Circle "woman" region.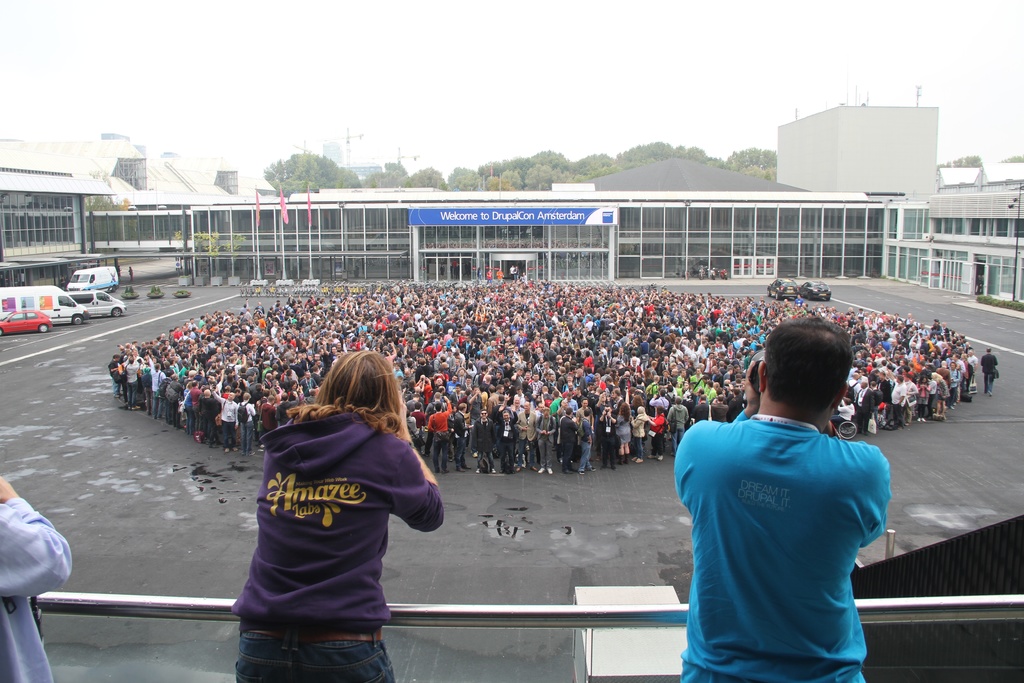
Region: bbox(931, 368, 952, 420).
